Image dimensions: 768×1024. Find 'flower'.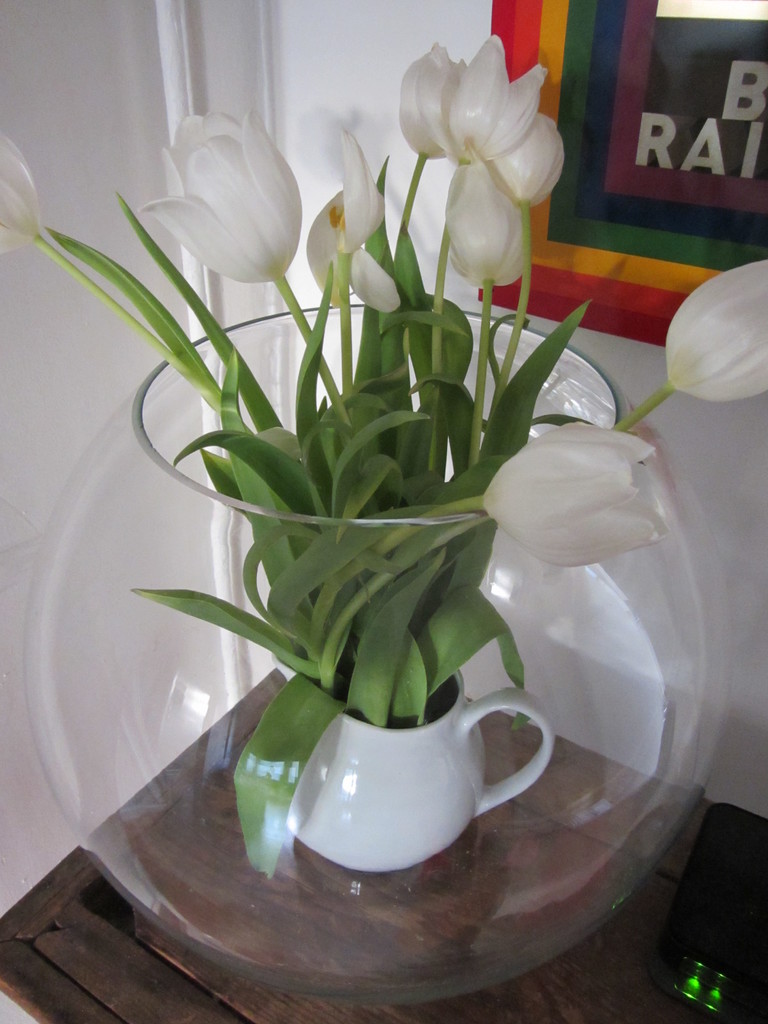
[665,261,767,397].
